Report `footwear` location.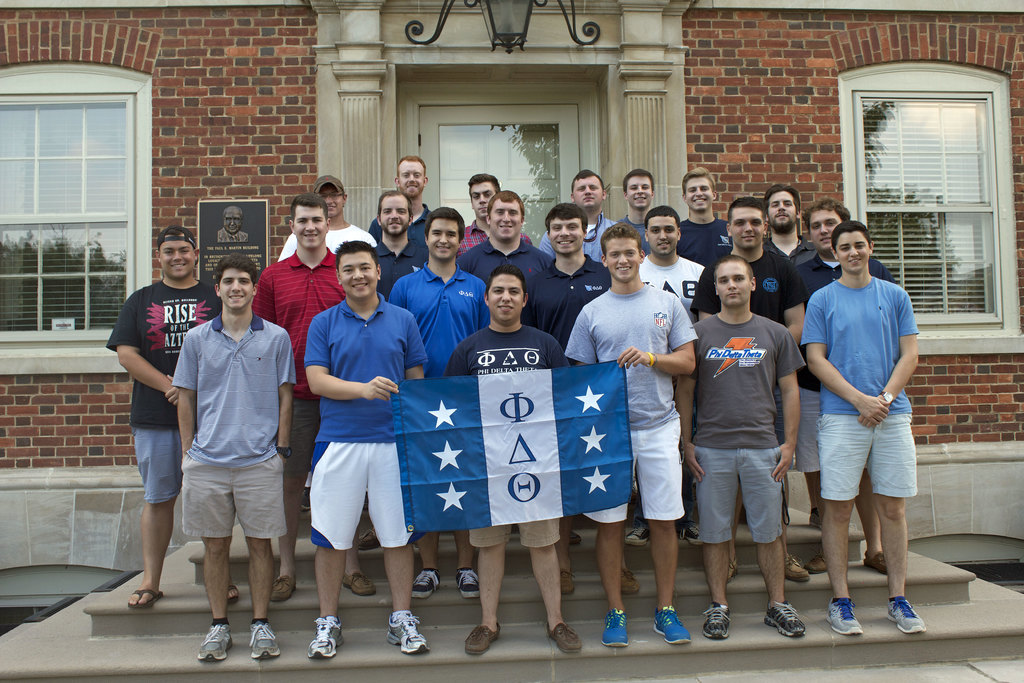
Report: box=[228, 582, 239, 600].
